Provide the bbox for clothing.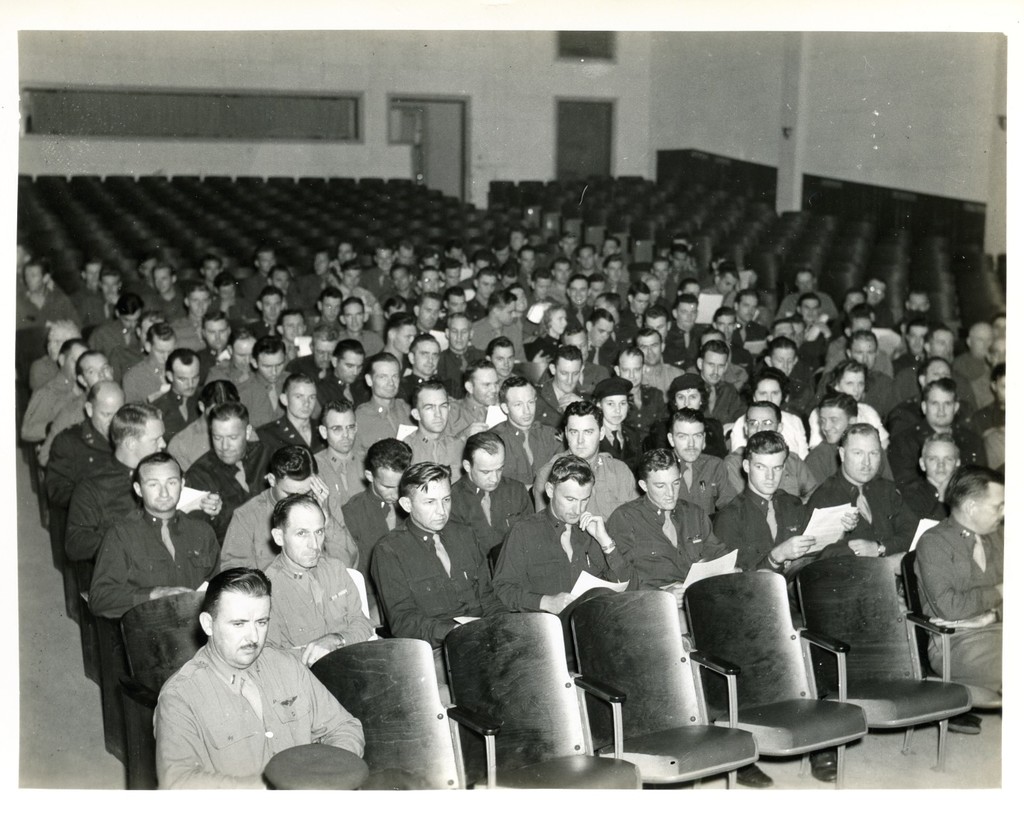
170,312,209,362.
